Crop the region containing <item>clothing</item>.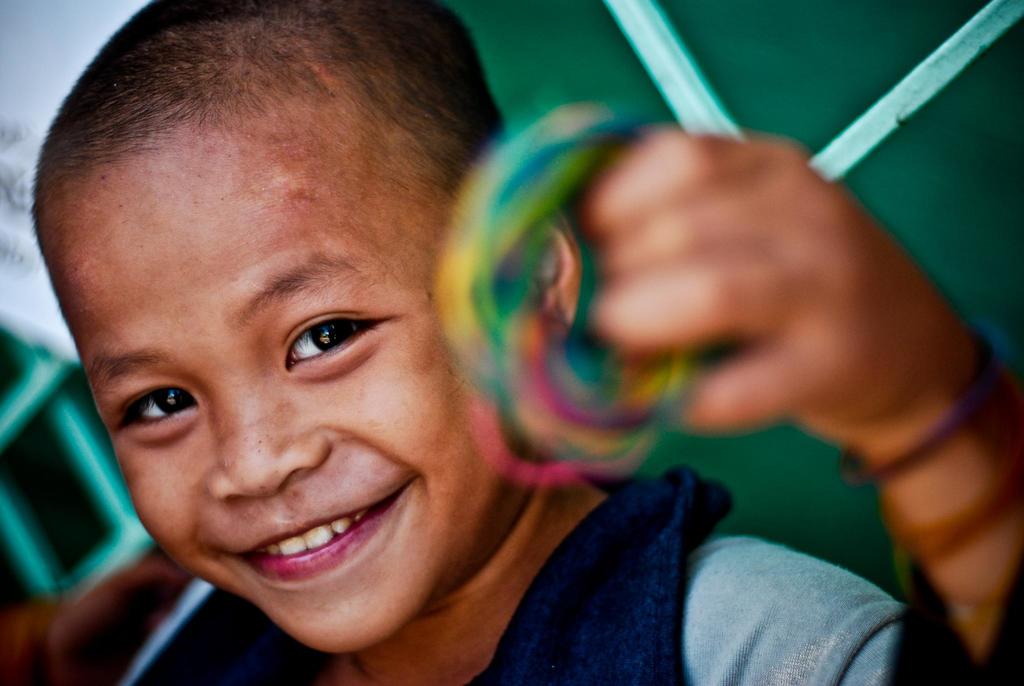
Crop region: [left=0, top=458, right=1023, bottom=685].
